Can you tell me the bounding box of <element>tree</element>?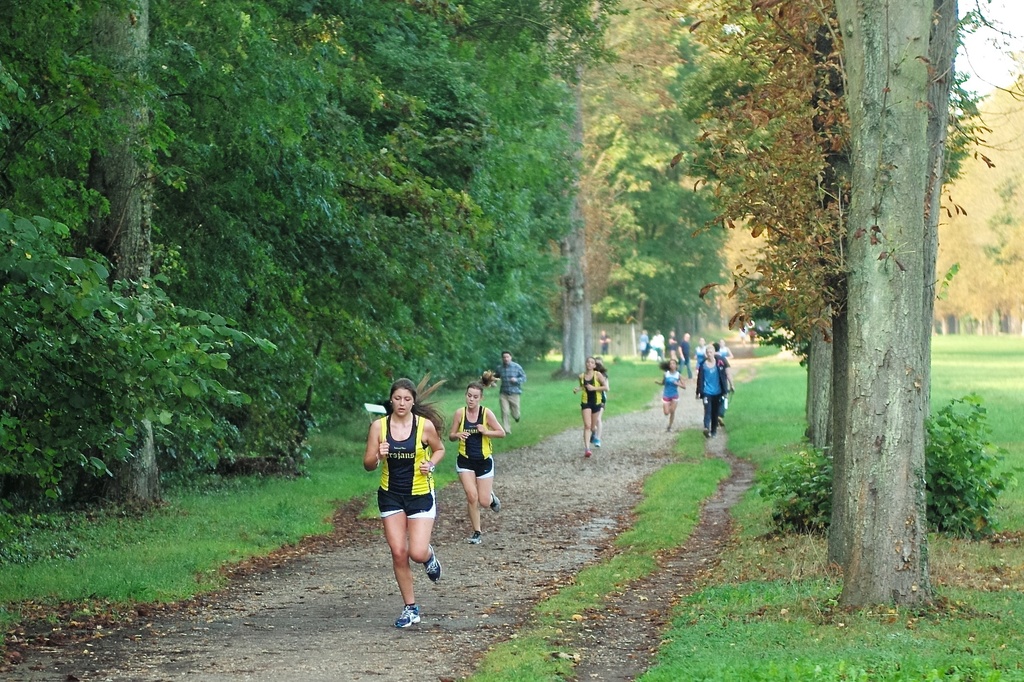
(978, 68, 1023, 333).
